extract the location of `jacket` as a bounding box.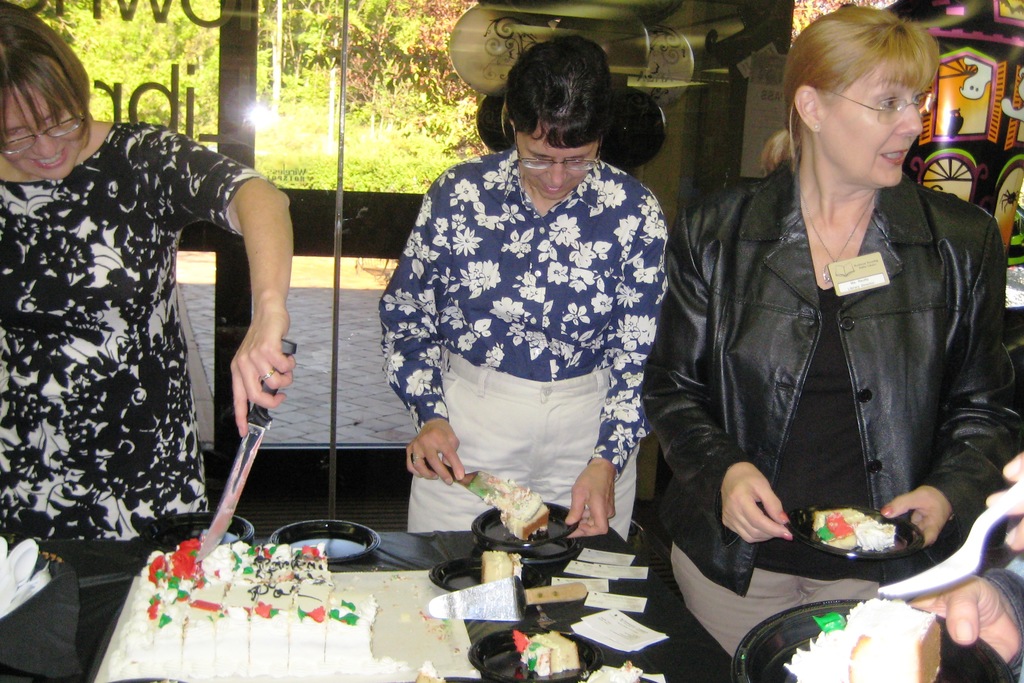
664, 112, 1015, 563.
